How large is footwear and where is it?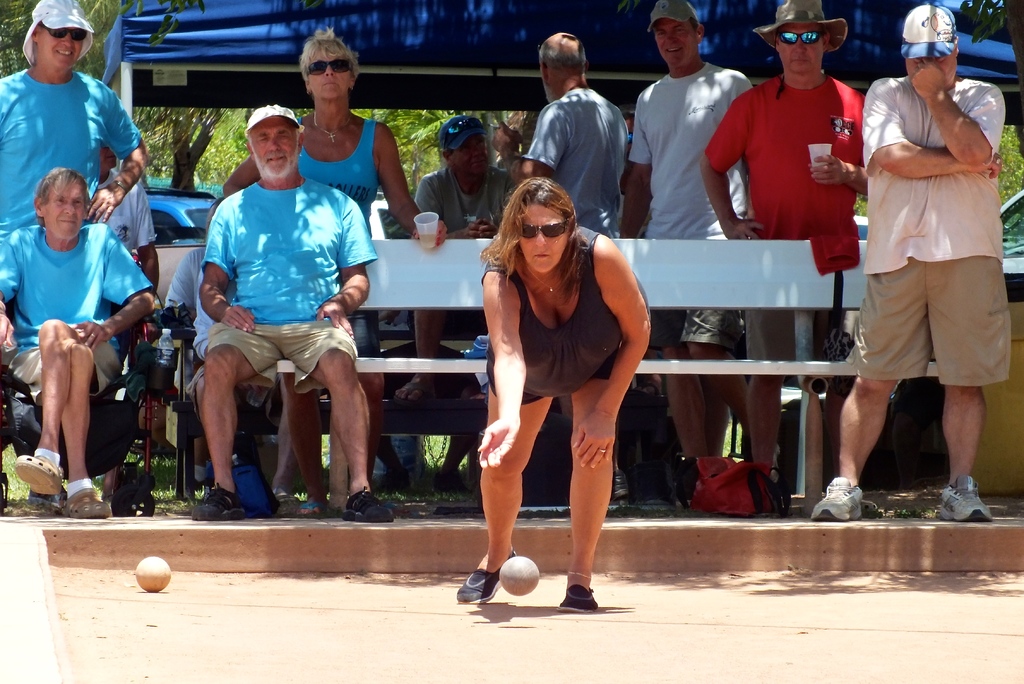
Bounding box: [554,587,596,615].
